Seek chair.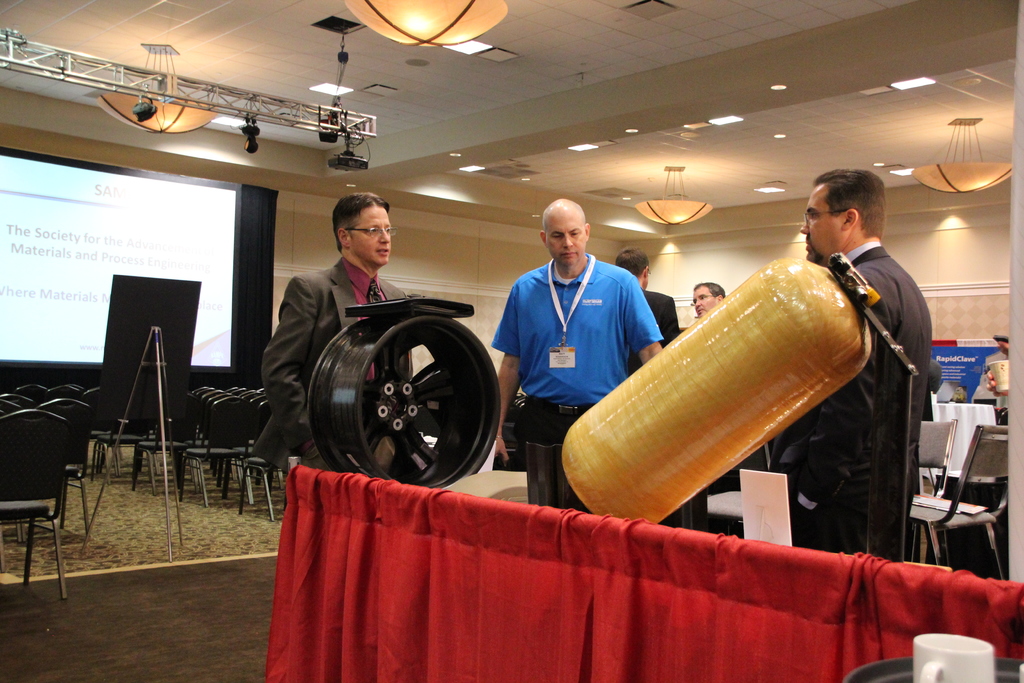
bbox(900, 411, 955, 504).
